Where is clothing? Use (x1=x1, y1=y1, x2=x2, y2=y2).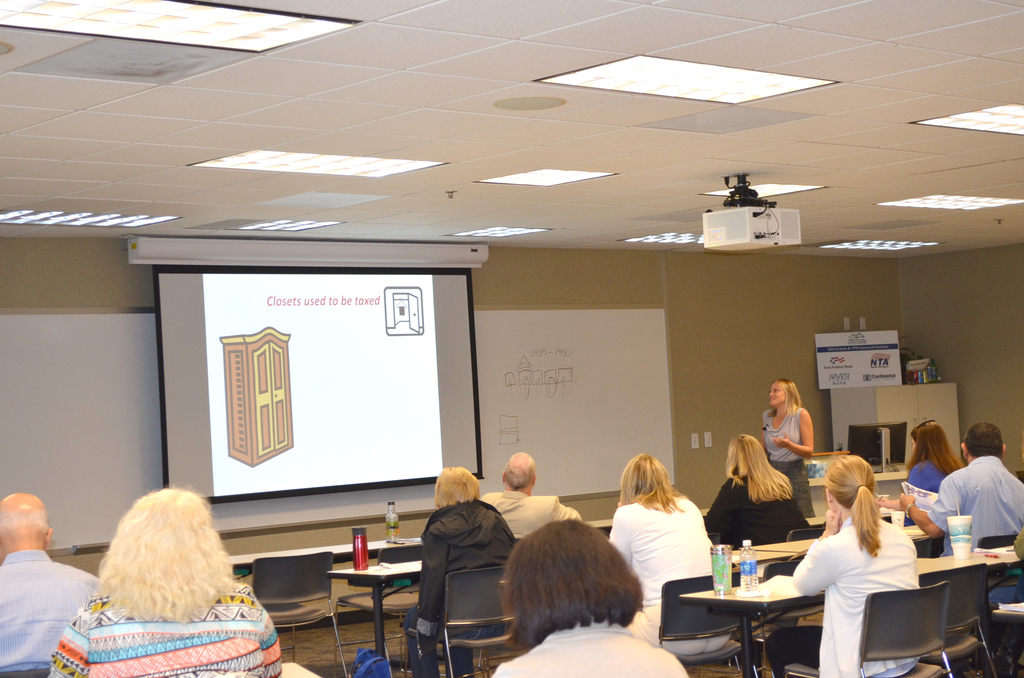
(x1=907, y1=457, x2=963, y2=488).
